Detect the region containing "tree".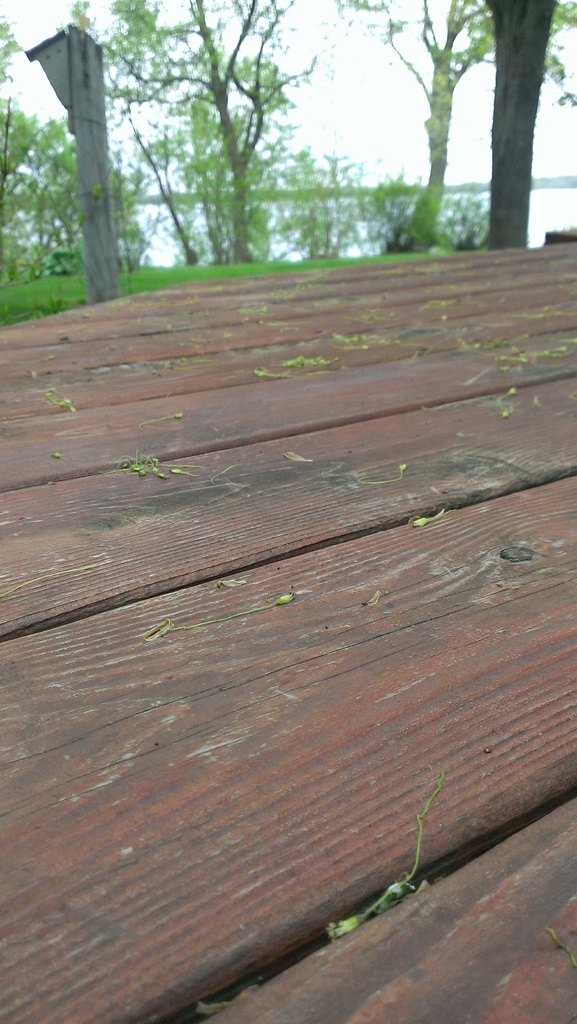
l=334, t=0, r=576, b=251.
